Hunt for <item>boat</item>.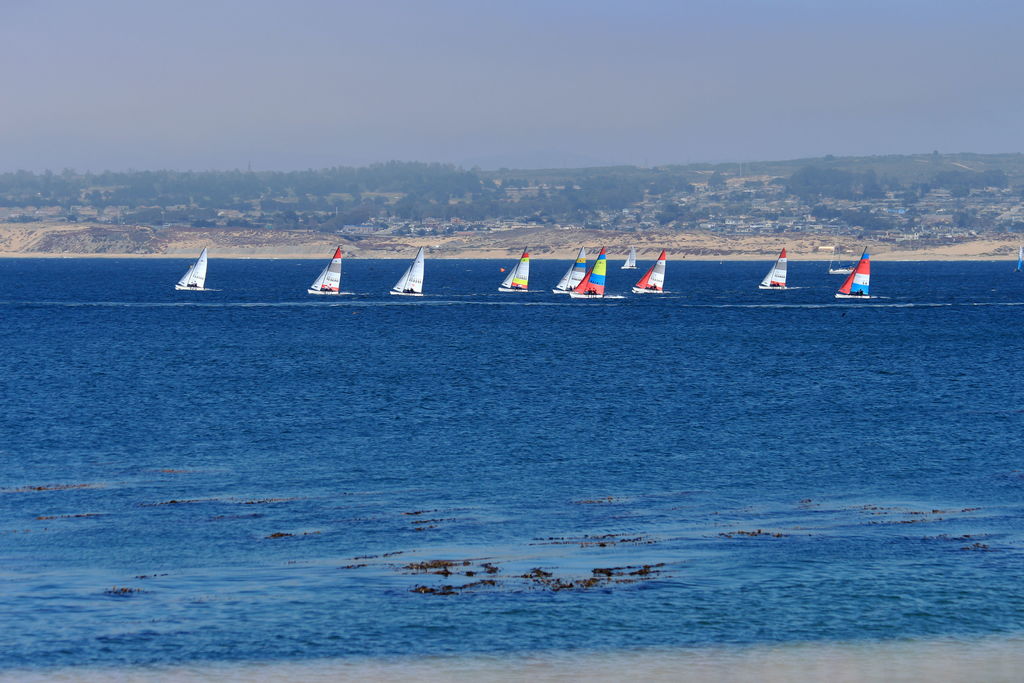
Hunted down at bbox(570, 244, 607, 298).
